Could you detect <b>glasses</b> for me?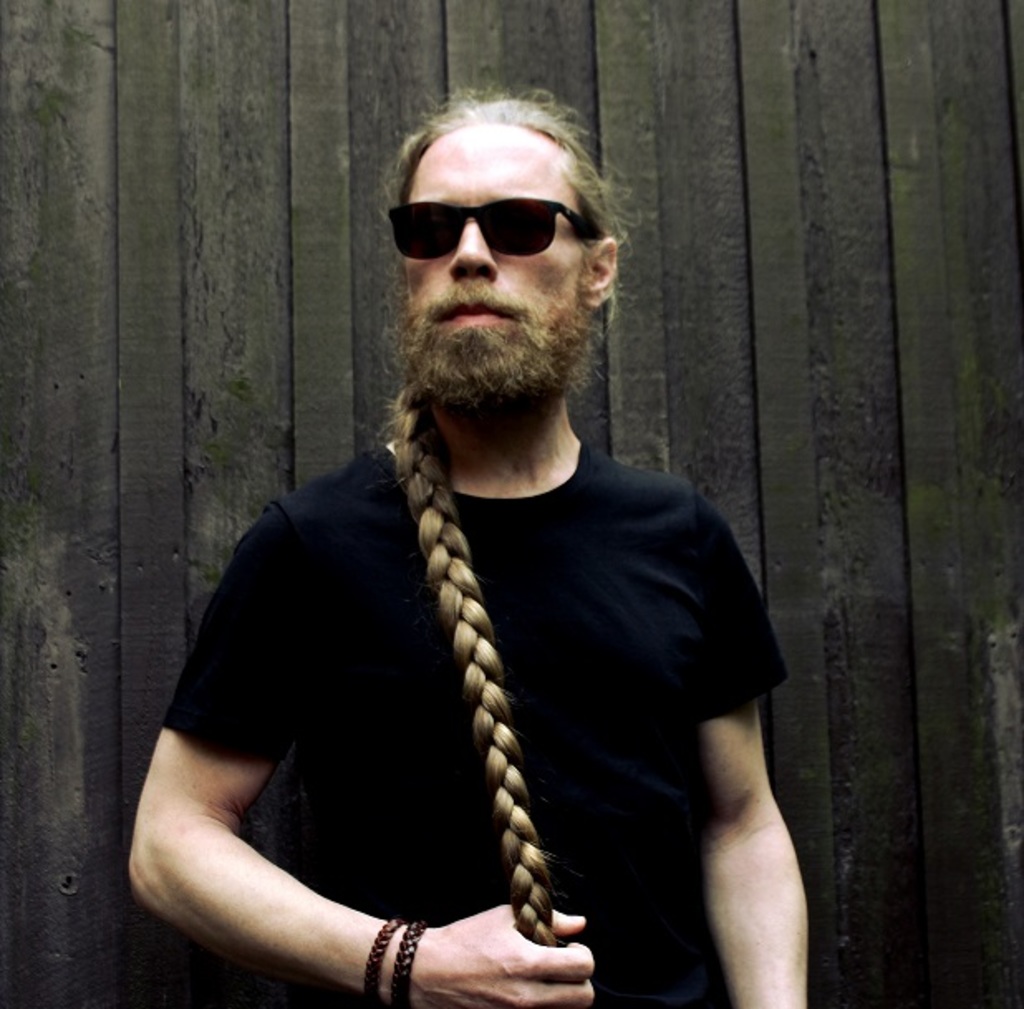
Detection result: l=383, t=197, r=595, b=257.
